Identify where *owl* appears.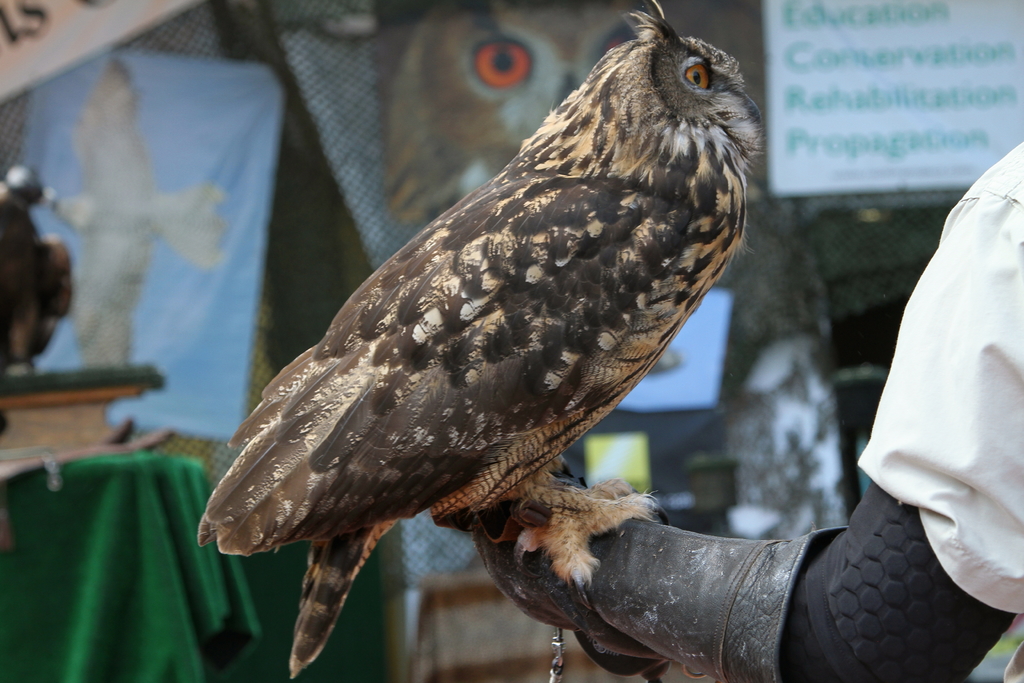
Appears at detection(195, 0, 763, 679).
